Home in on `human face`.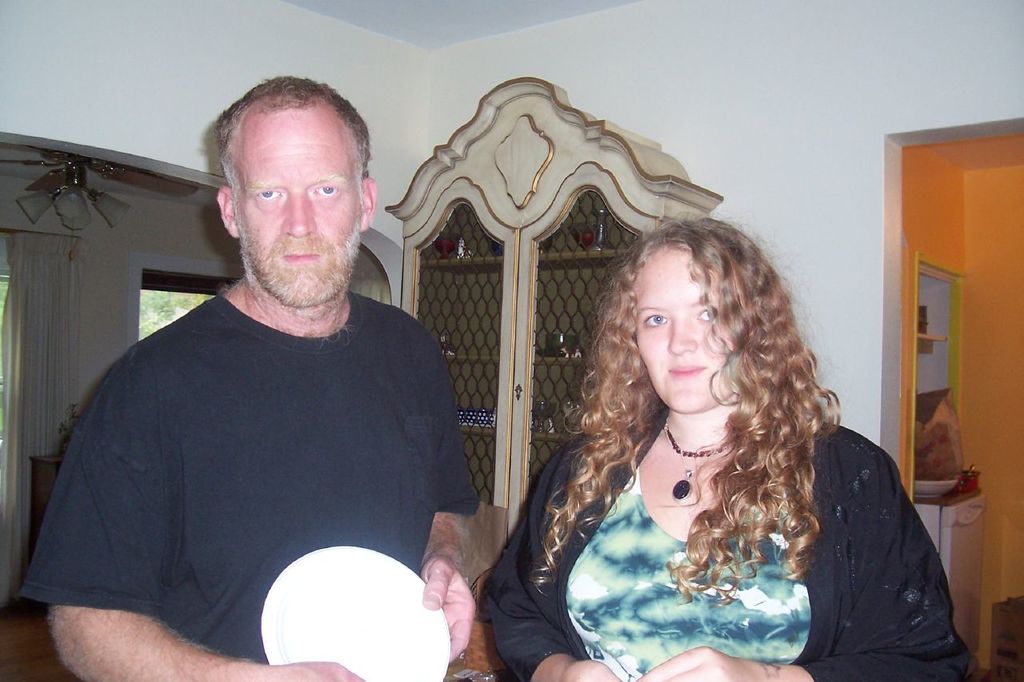
Homed in at bbox(629, 245, 747, 414).
